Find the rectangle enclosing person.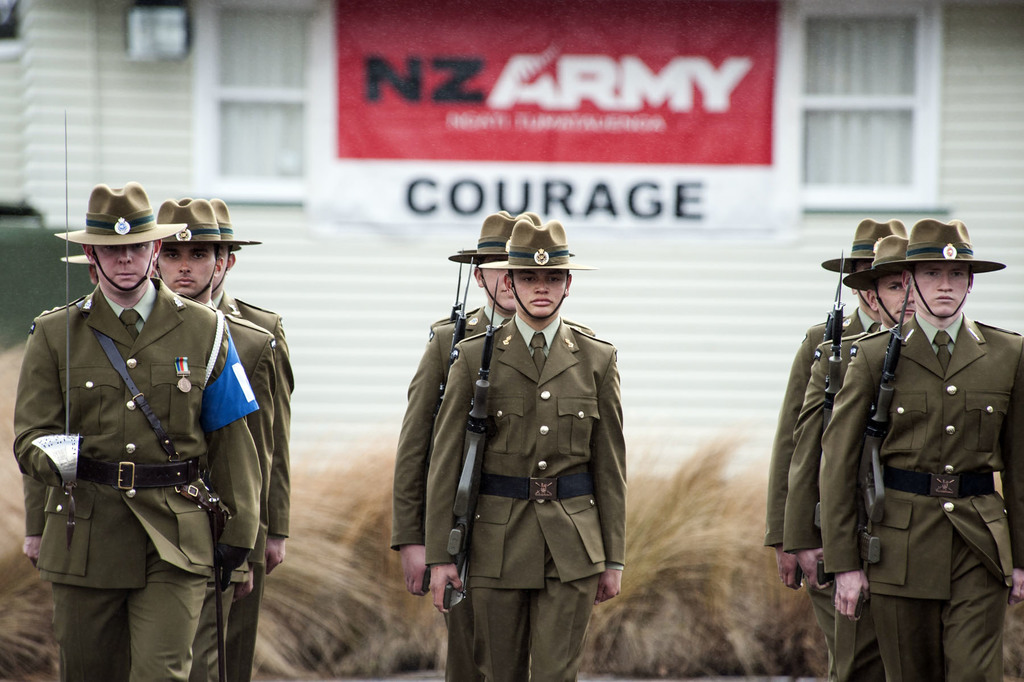
[left=422, top=218, right=627, bottom=681].
